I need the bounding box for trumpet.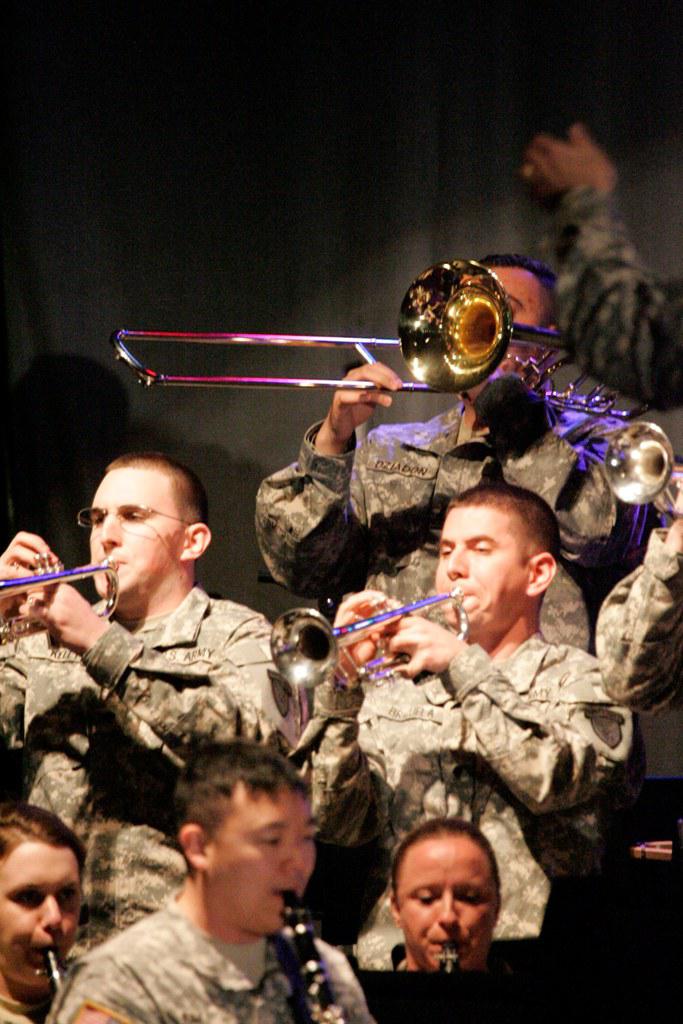
Here it is: 605,418,682,521.
